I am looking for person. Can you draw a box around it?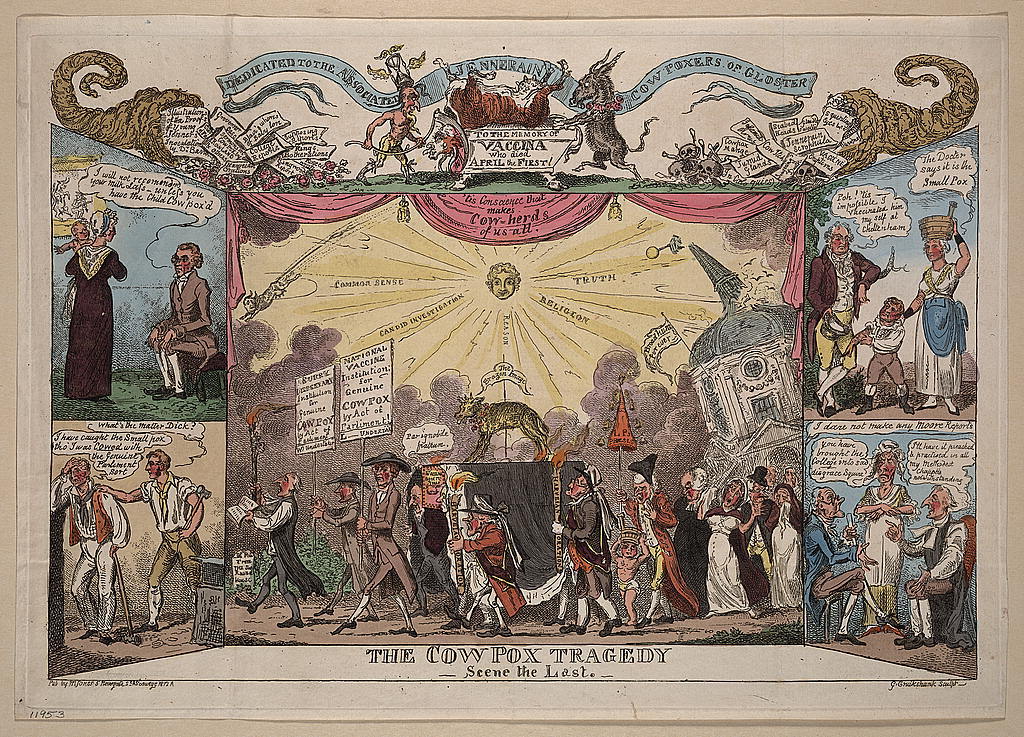
Sure, the bounding box is box=[544, 473, 624, 636].
